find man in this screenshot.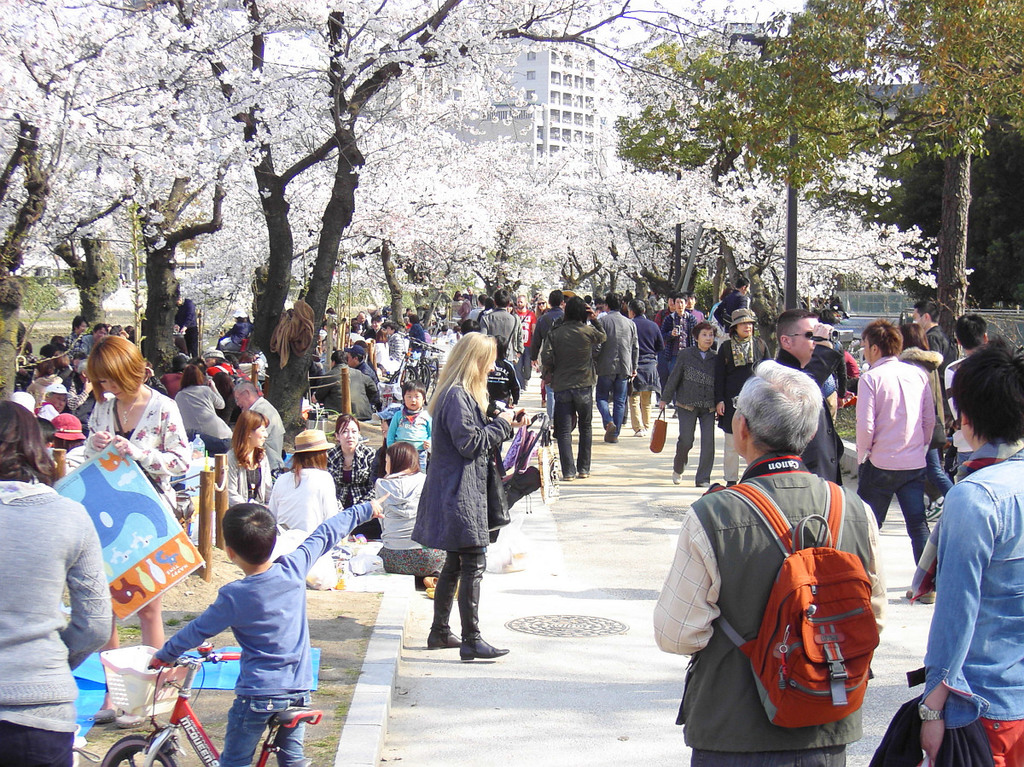
The bounding box for man is region(712, 279, 752, 352).
